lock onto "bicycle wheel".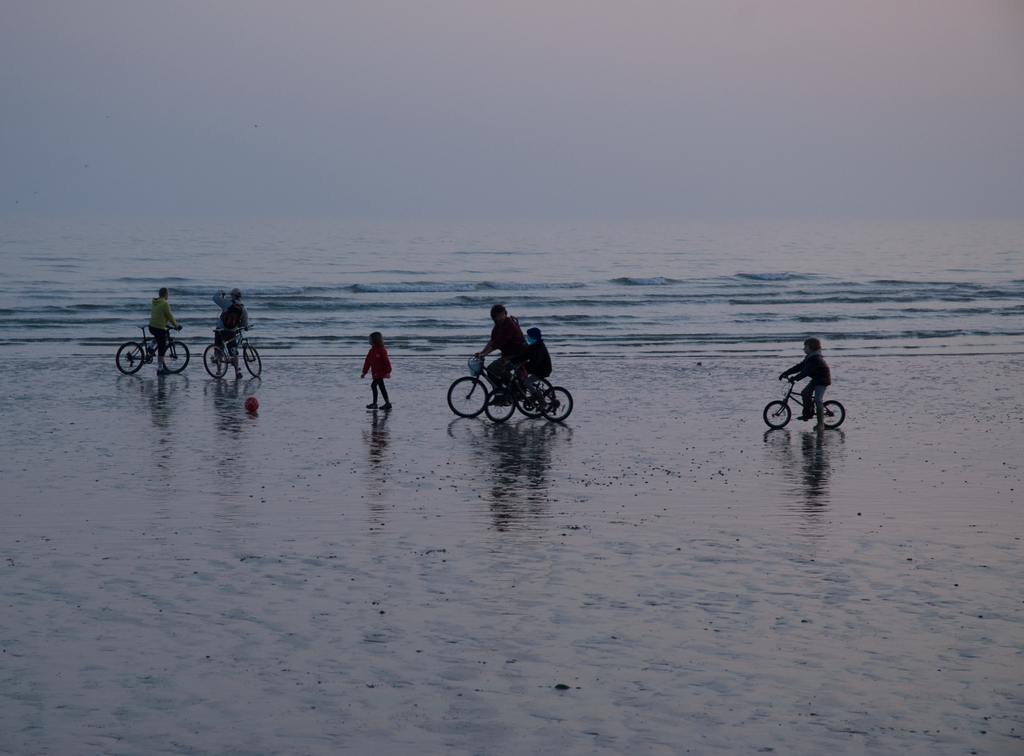
Locked: bbox(161, 340, 191, 374).
